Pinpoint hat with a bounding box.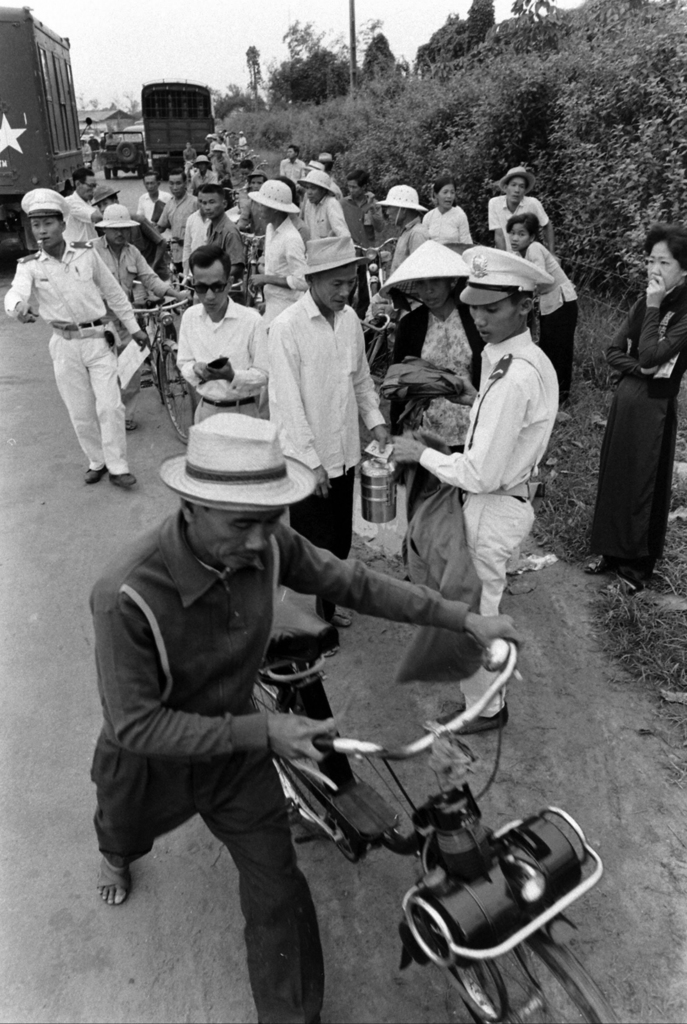
{"x1": 295, "y1": 237, "x2": 359, "y2": 283}.
